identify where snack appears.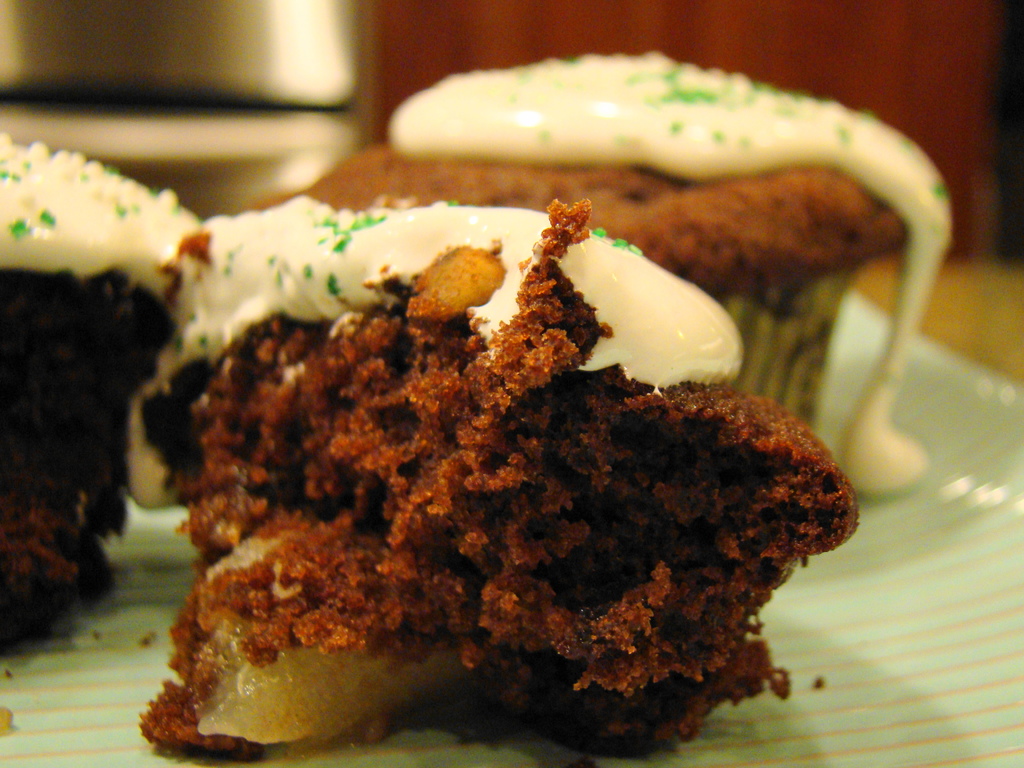
Appears at x1=0, y1=145, x2=195, y2=674.
